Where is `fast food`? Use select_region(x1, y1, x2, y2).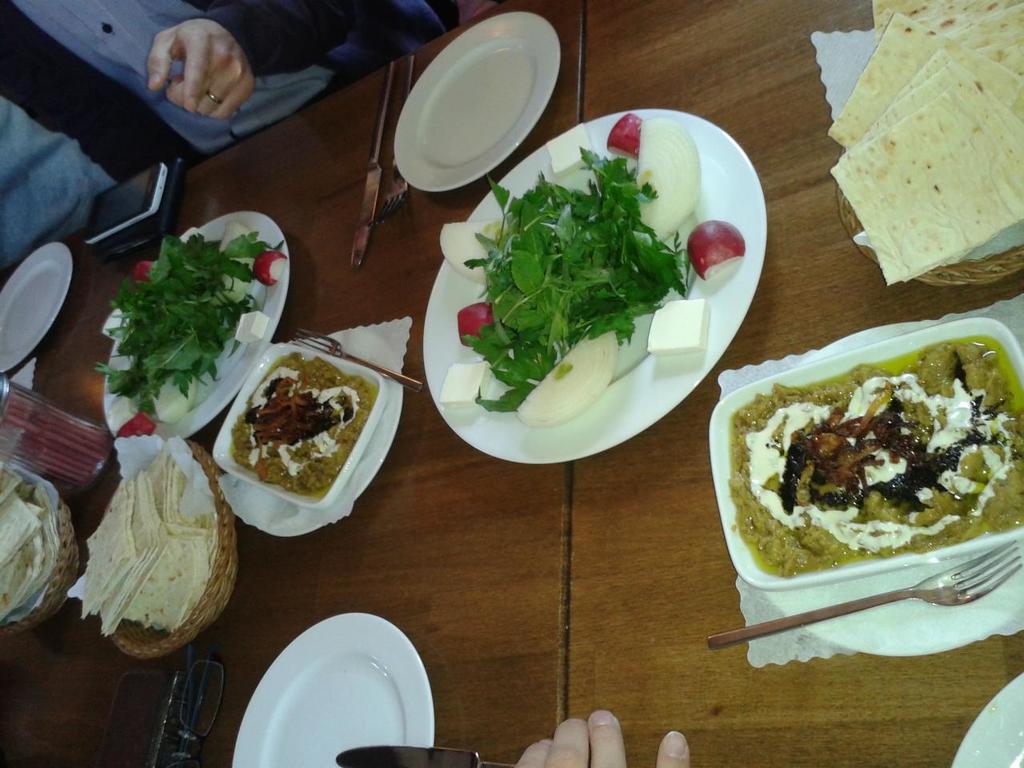
select_region(95, 221, 290, 438).
